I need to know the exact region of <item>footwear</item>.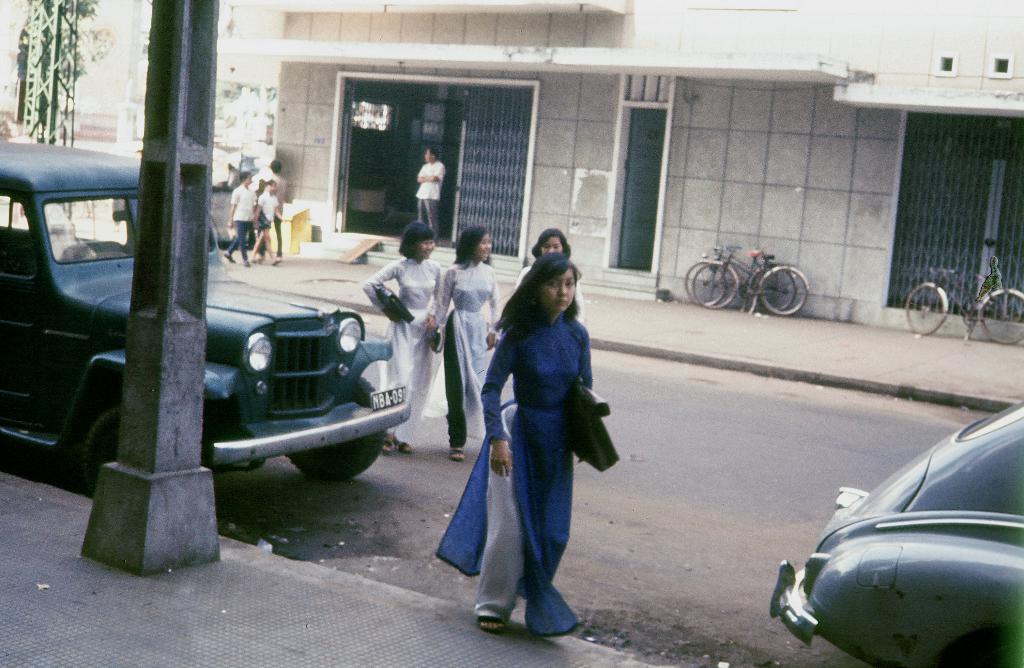
Region: box(270, 258, 280, 267).
